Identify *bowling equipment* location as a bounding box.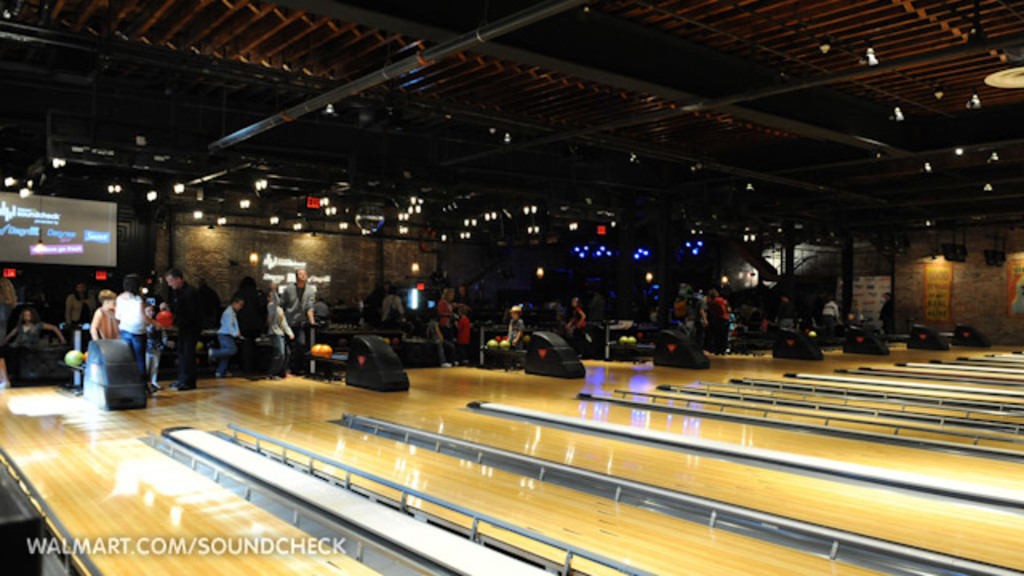
770/322/829/358.
